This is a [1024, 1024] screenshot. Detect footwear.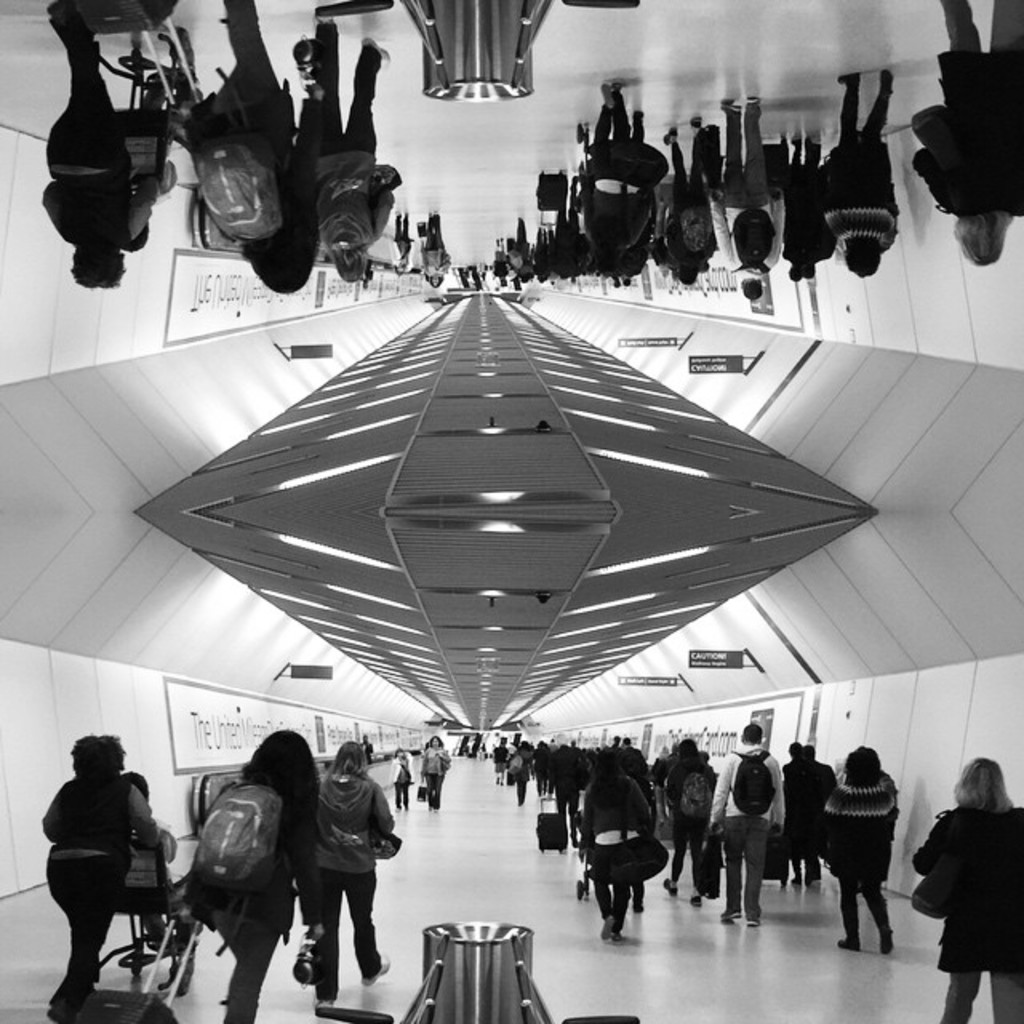
x1=746, y1=917, x2=758, y2=926.
